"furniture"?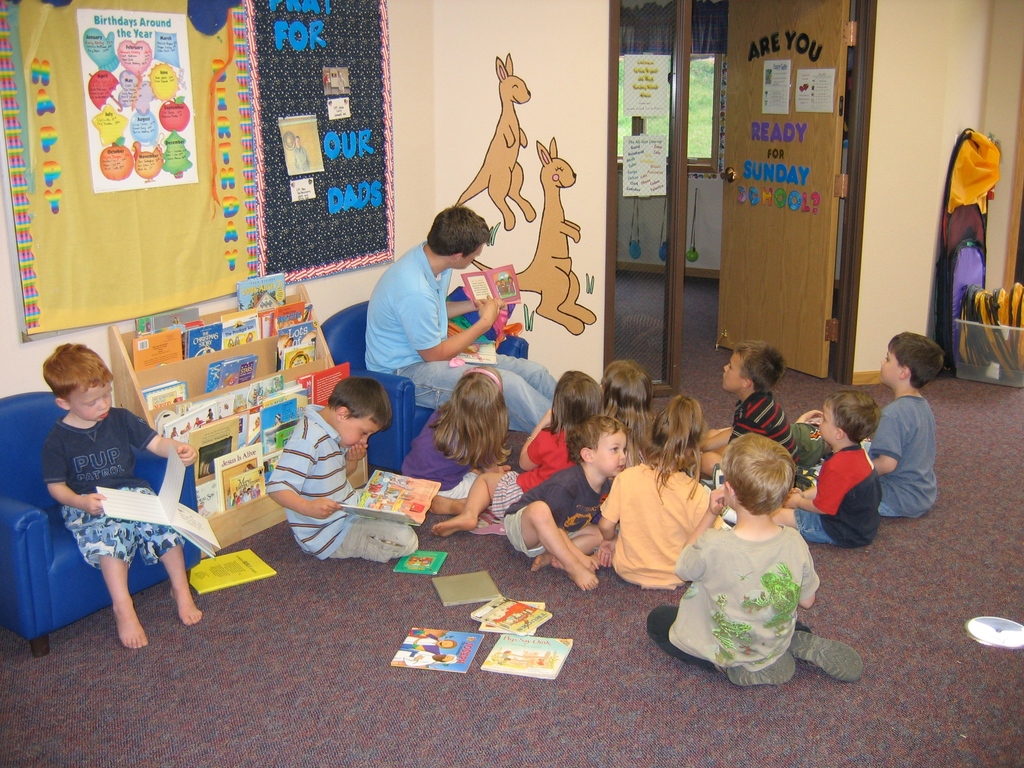
<box>0,392,202,658</box>
